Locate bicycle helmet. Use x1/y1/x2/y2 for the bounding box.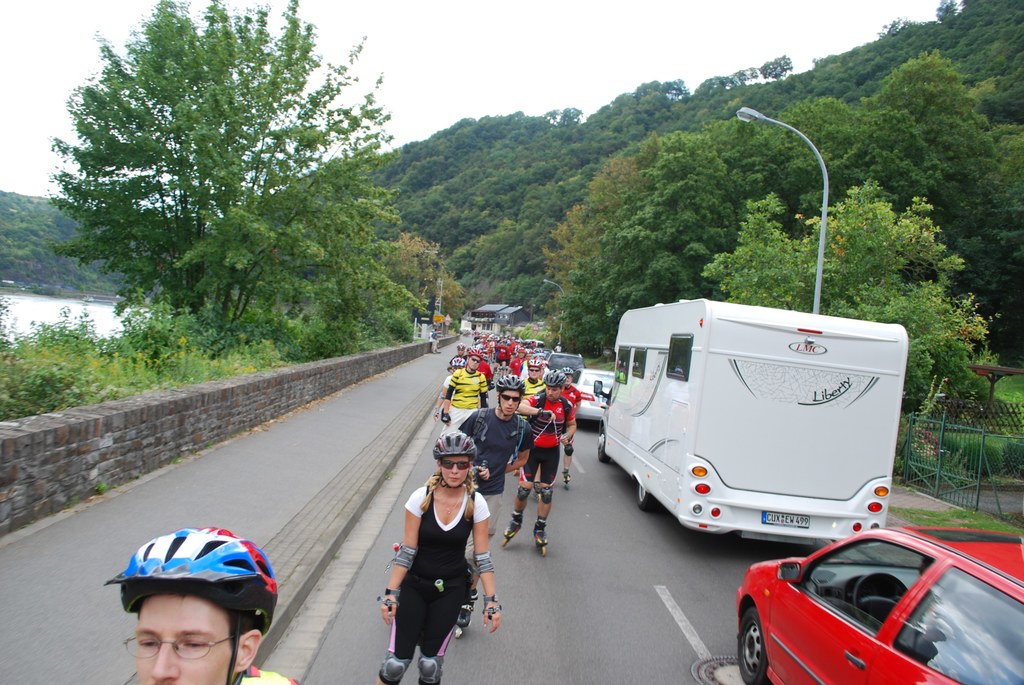
496/382/521/394.
